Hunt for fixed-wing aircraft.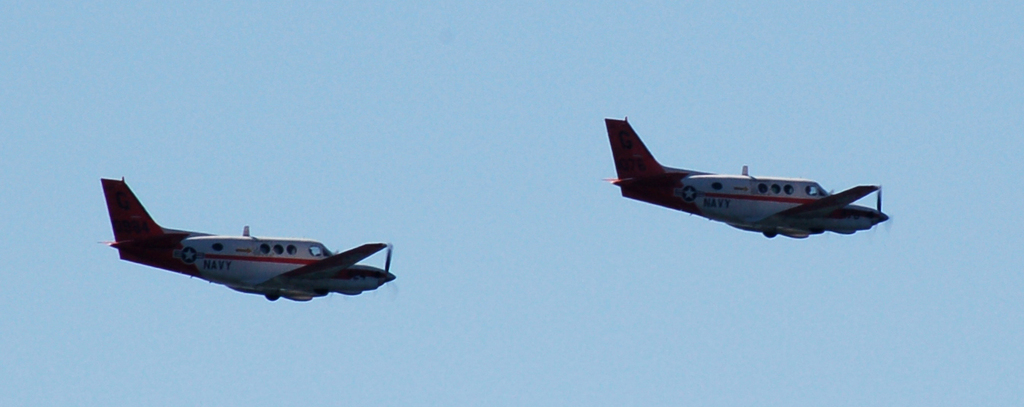
Hunted down at box(598, 119, 891, 243).
